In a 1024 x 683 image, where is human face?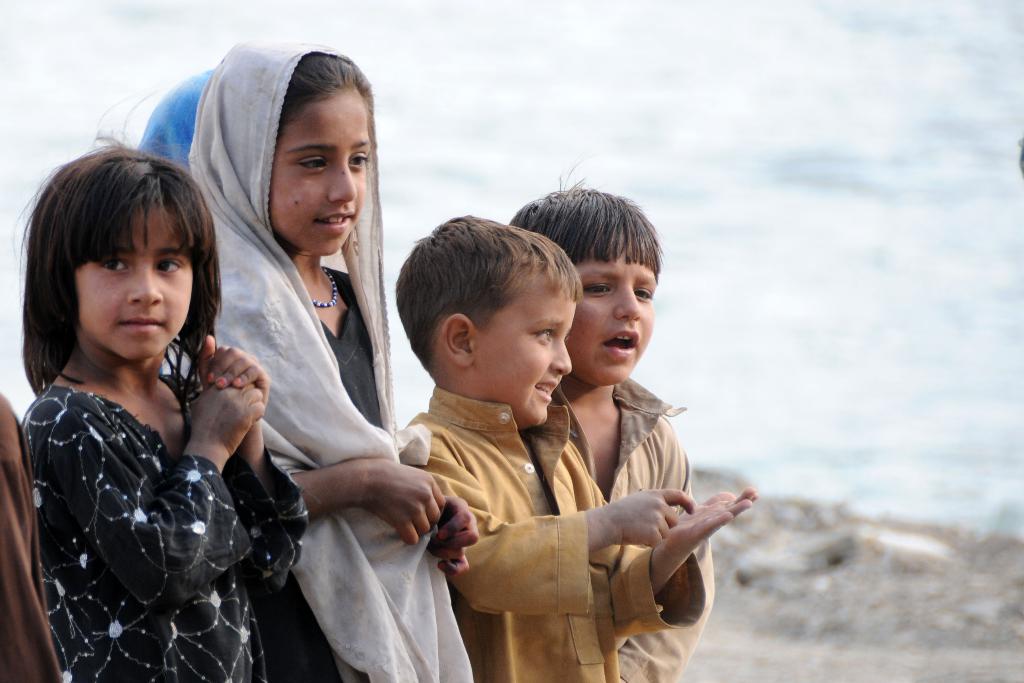
Rect(269, 89, 371, 254).
